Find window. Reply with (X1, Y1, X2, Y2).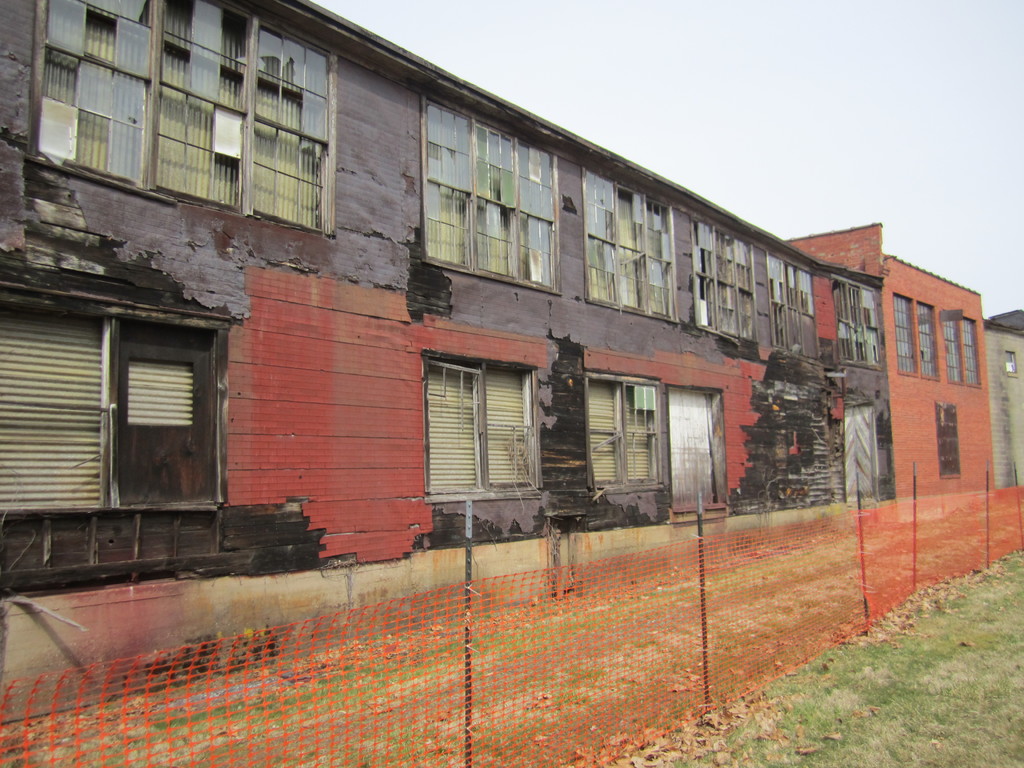
(943, 310, 965, 379).
